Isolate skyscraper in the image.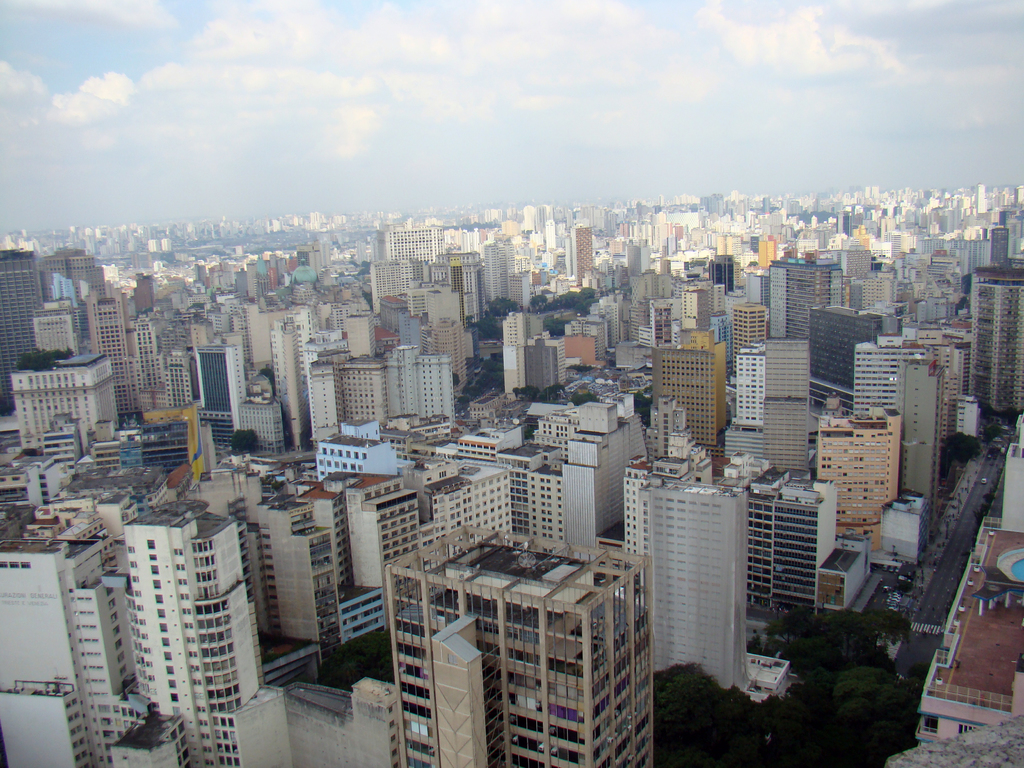
Isolated region: x1=313, y1=468, x2=416, y2=589.
